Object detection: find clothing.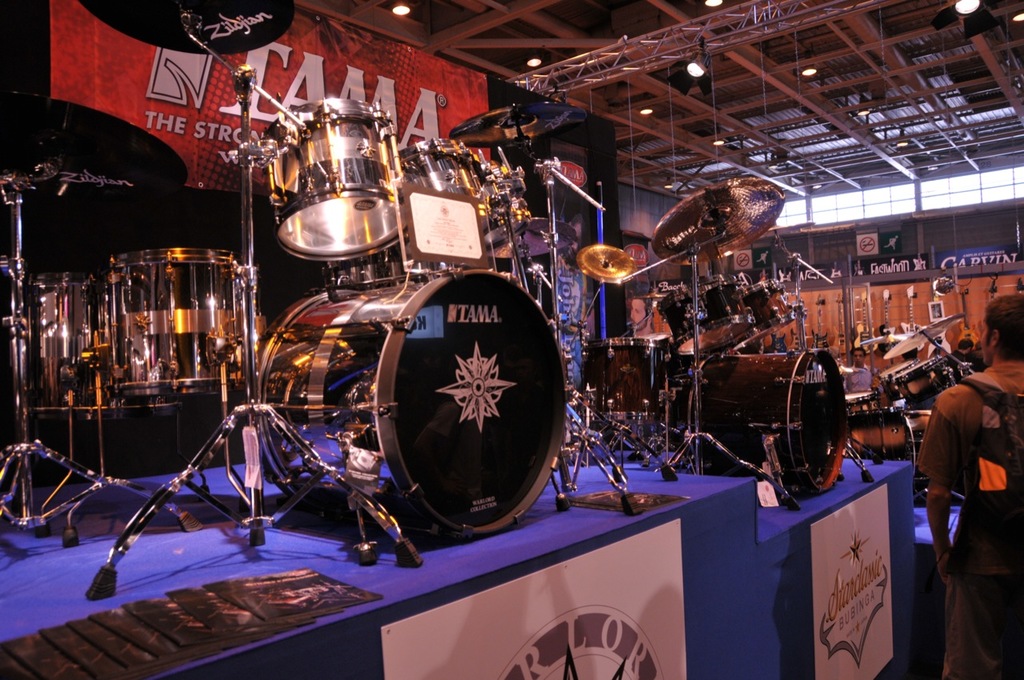
bbox=[637, 320, 678, 344].
